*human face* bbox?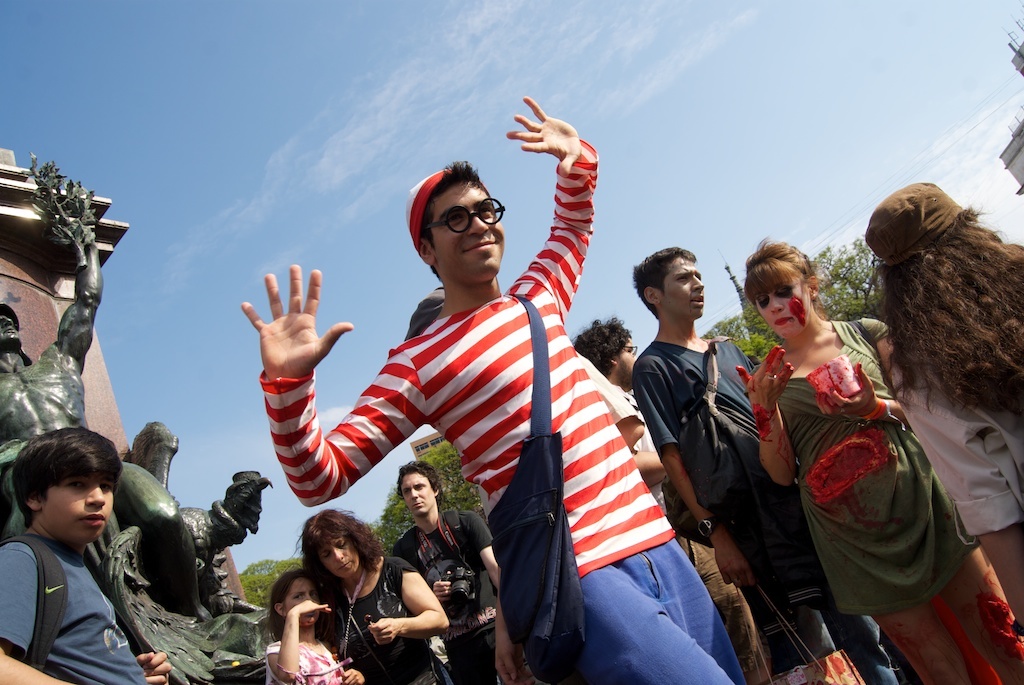
box(617, 339, 638, 386)
